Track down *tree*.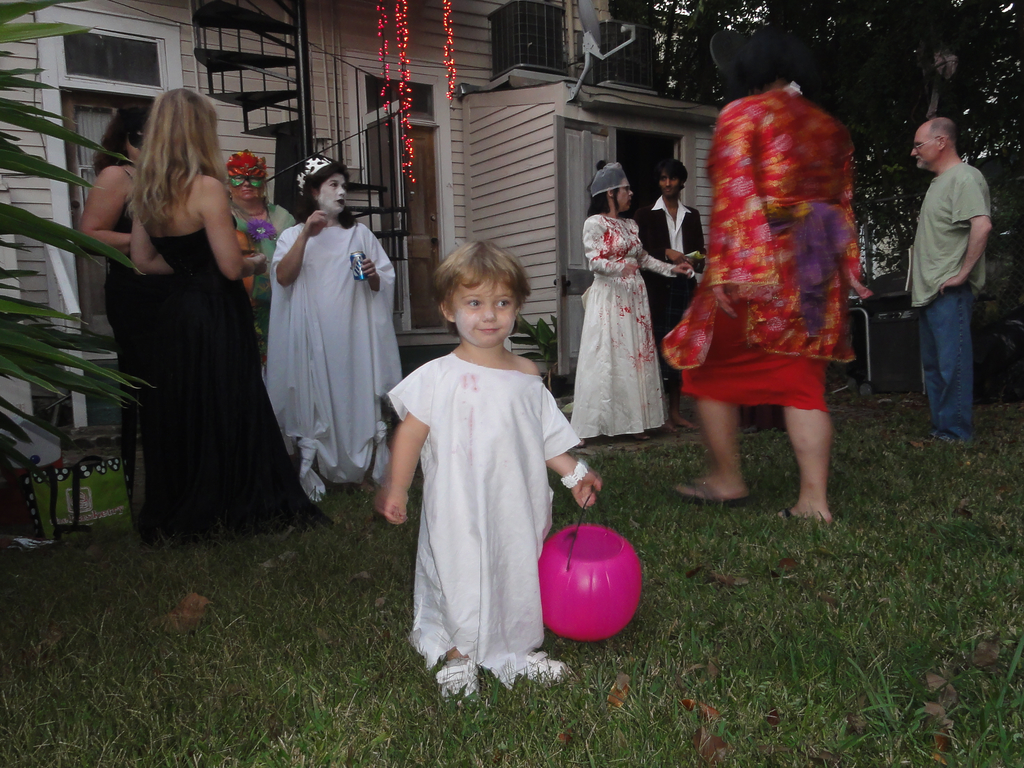
Tracked to bbox=(0, 0, 163, 546).
